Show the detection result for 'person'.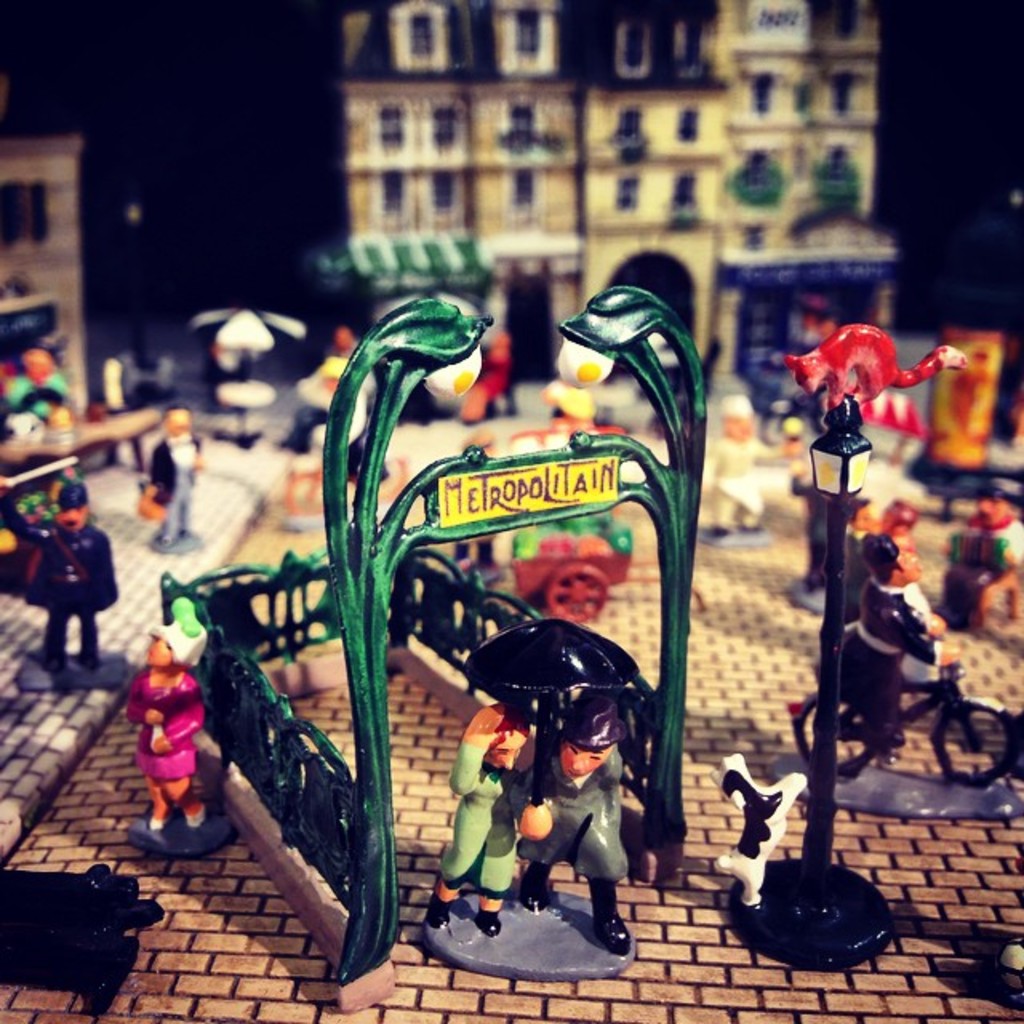
<region>816, 534, 941, 763</region>.
